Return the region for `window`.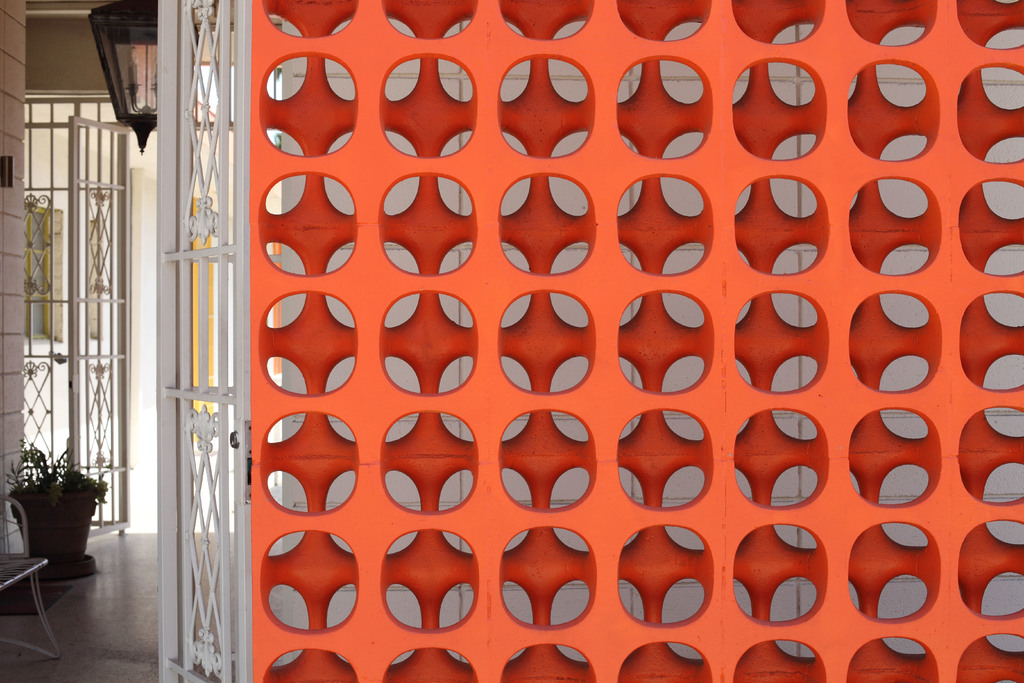
[27,206,47,334].
